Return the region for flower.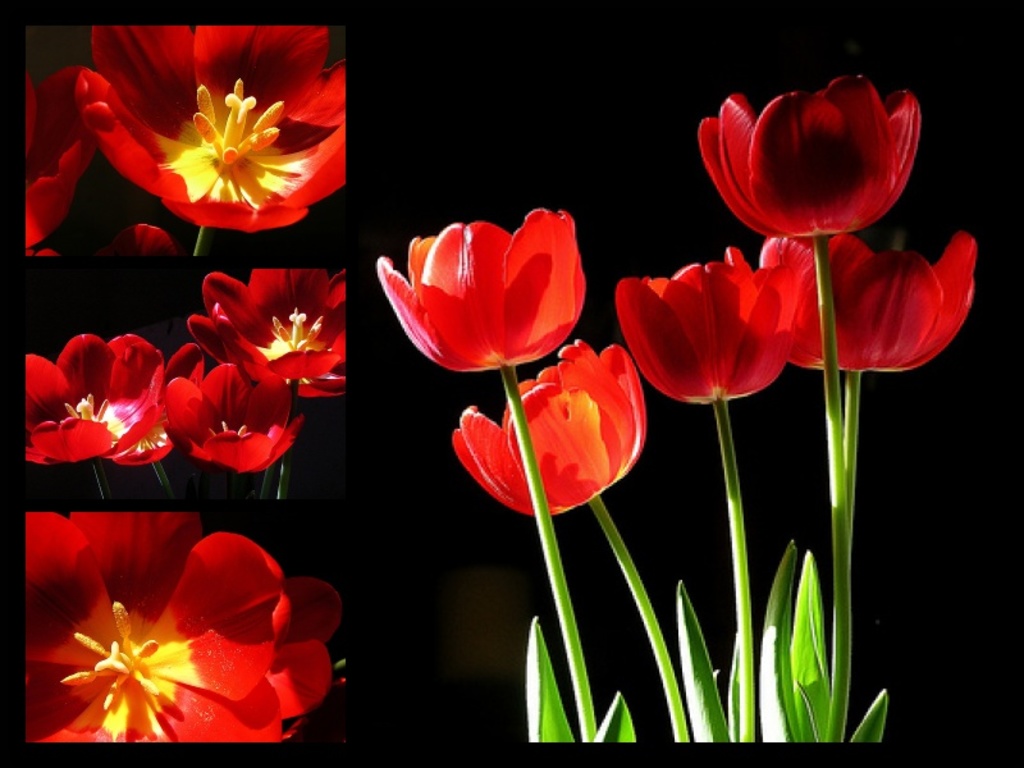
l=451, t=342, r=649, b=518.
